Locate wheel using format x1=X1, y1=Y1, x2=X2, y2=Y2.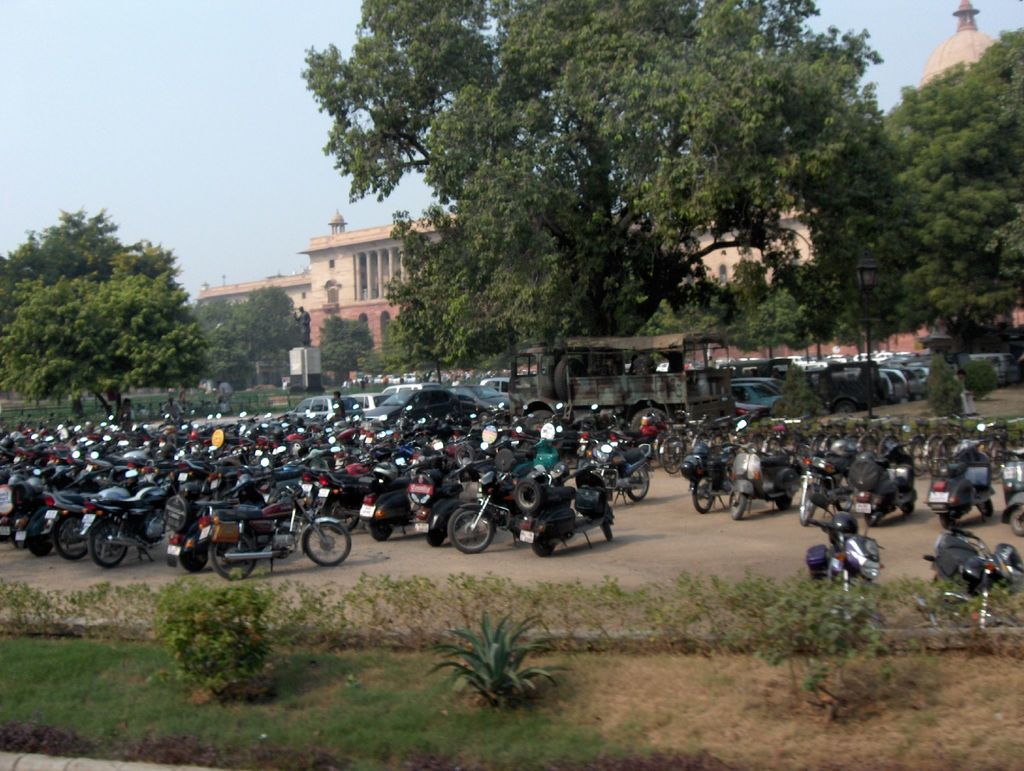
x1=728, y1=492, x2=748, y2=519.
